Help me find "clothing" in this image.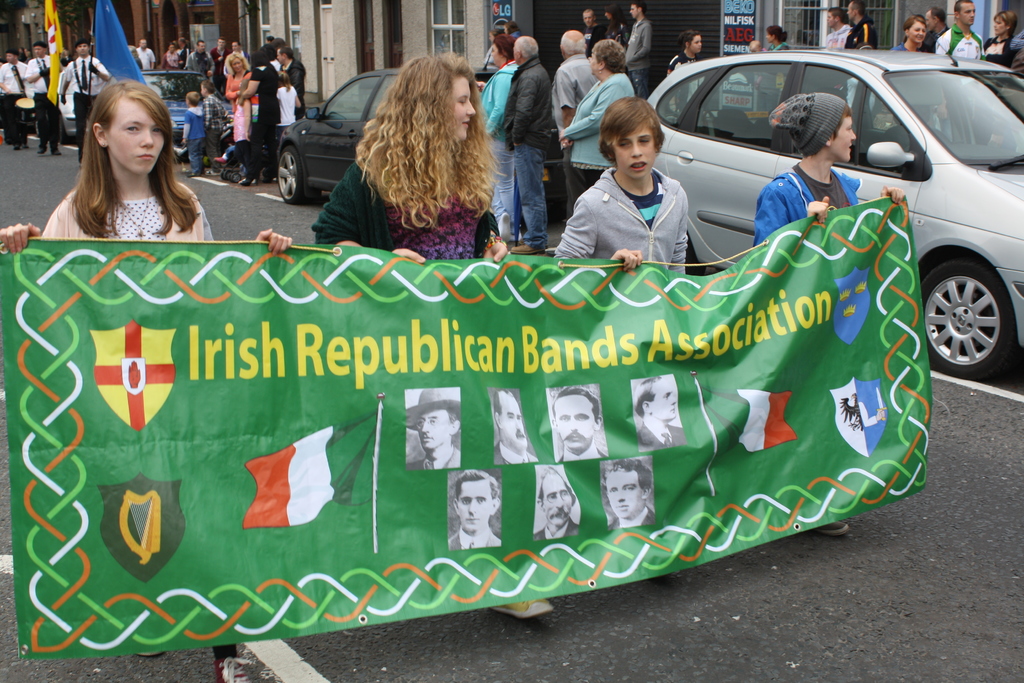
Found it: <region>65, 51, 110, 160</region>.
